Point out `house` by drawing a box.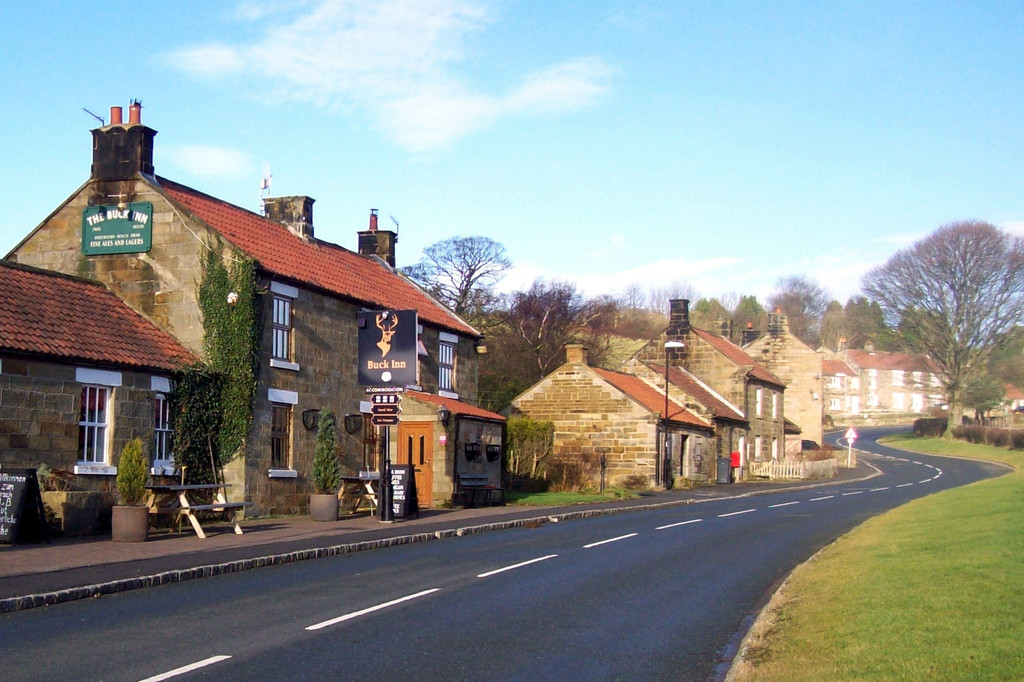
<bbox>850, 353, 973, 433</bbox>.
